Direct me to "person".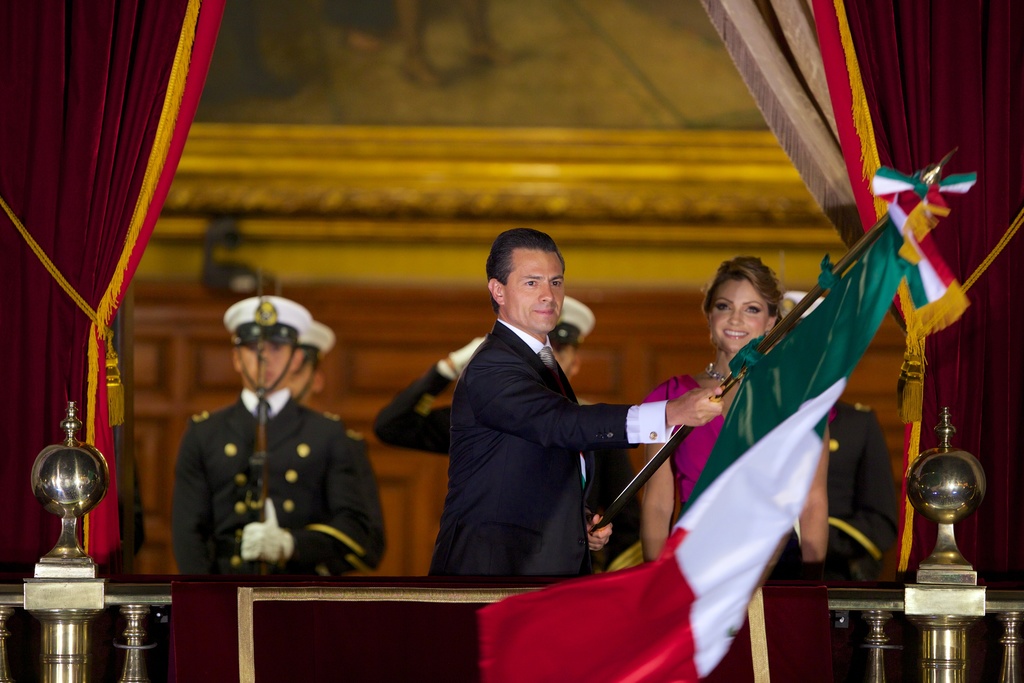
Direction: left=166, top=293, right=370, bottom=575.
